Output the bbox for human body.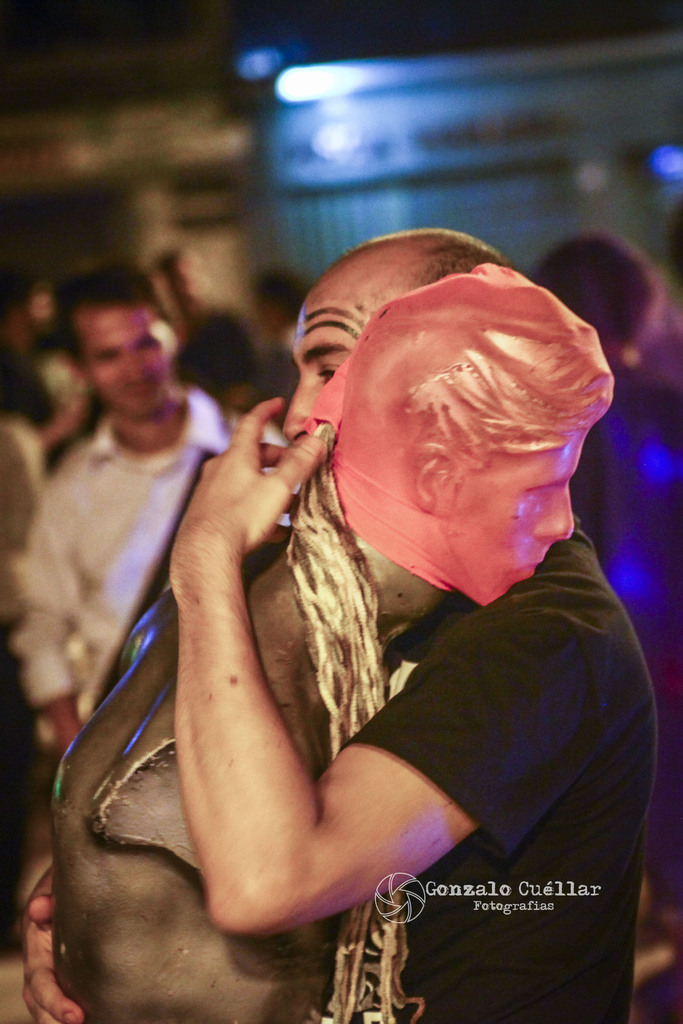
[164,247,253,408].
